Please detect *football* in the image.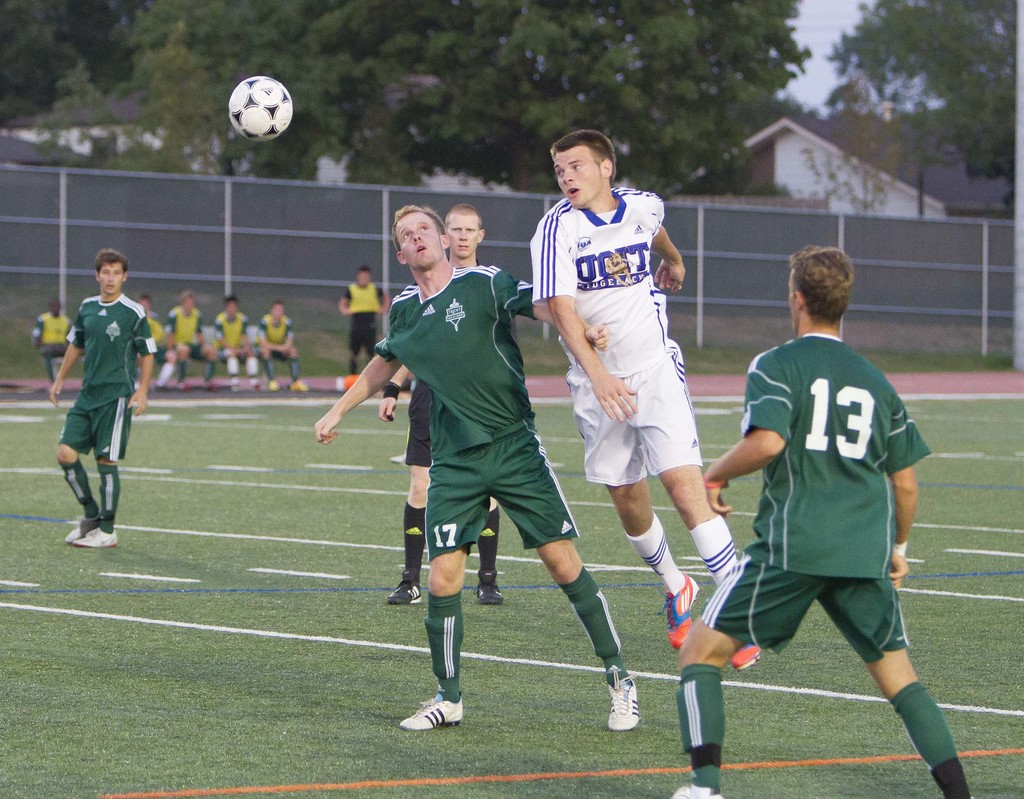
[x1=226, y1=72, x2=288, y2=140].
